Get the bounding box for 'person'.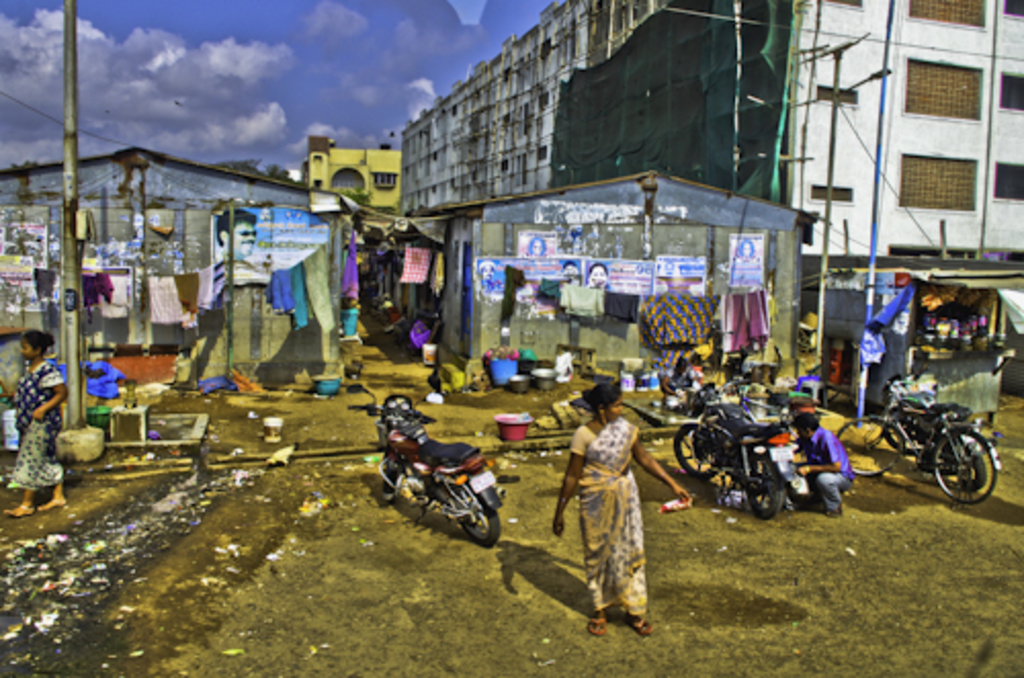
(left=549, top=385, right=688, bottom=629).
